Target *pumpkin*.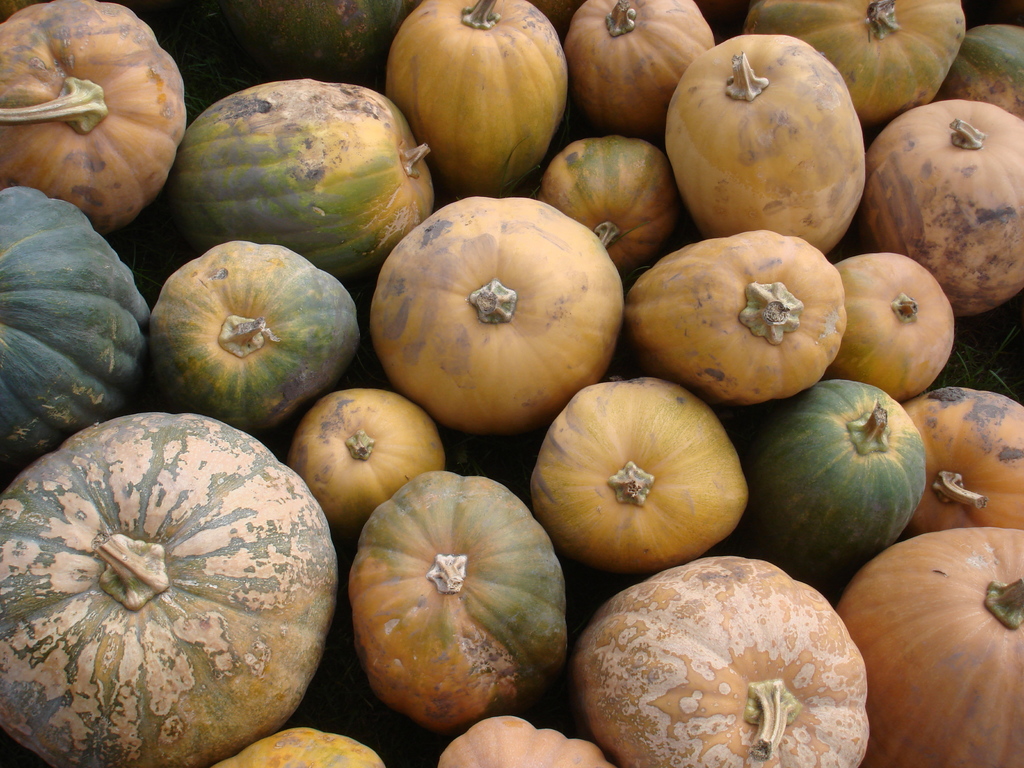
Target region: (x1=342, y1=444, x2=580, y2=736).
